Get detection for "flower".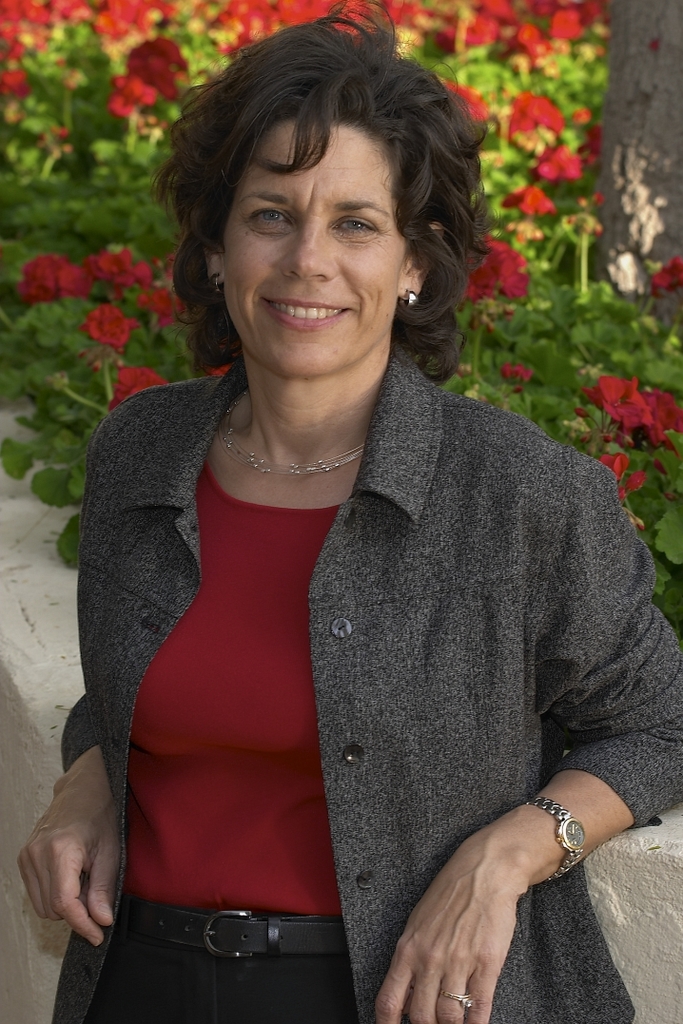
Detection: <box>498,181,560,218</box>.
